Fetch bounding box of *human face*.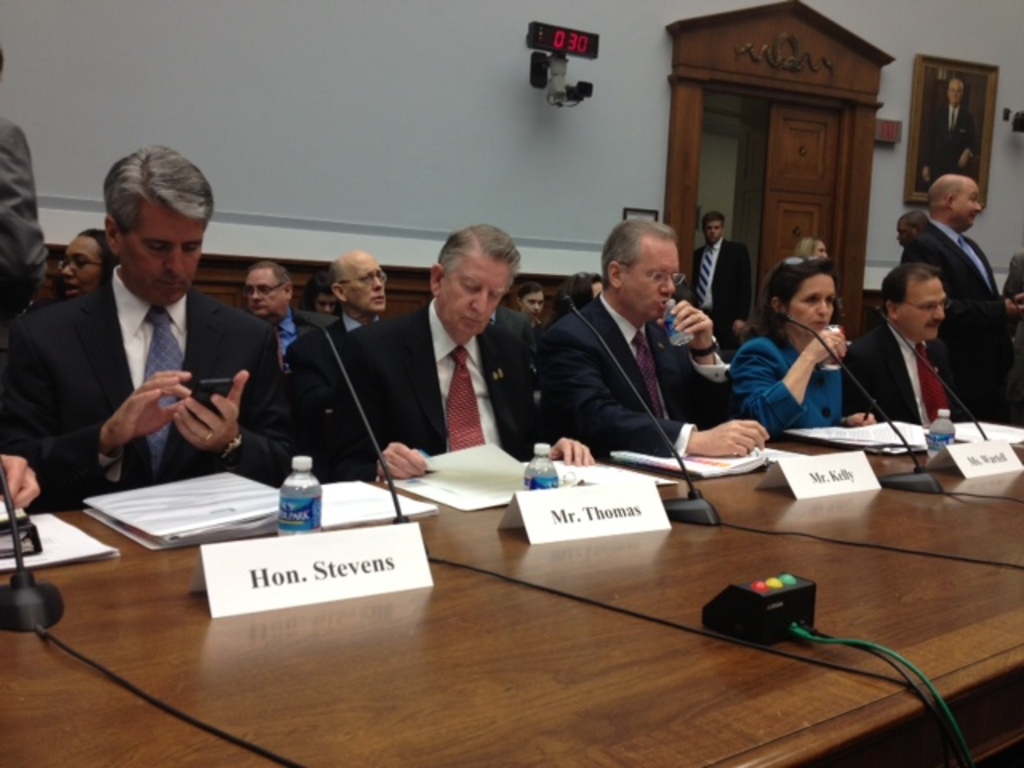
Bbox: <bbox>118, 198, 208, 309</bbox>.
